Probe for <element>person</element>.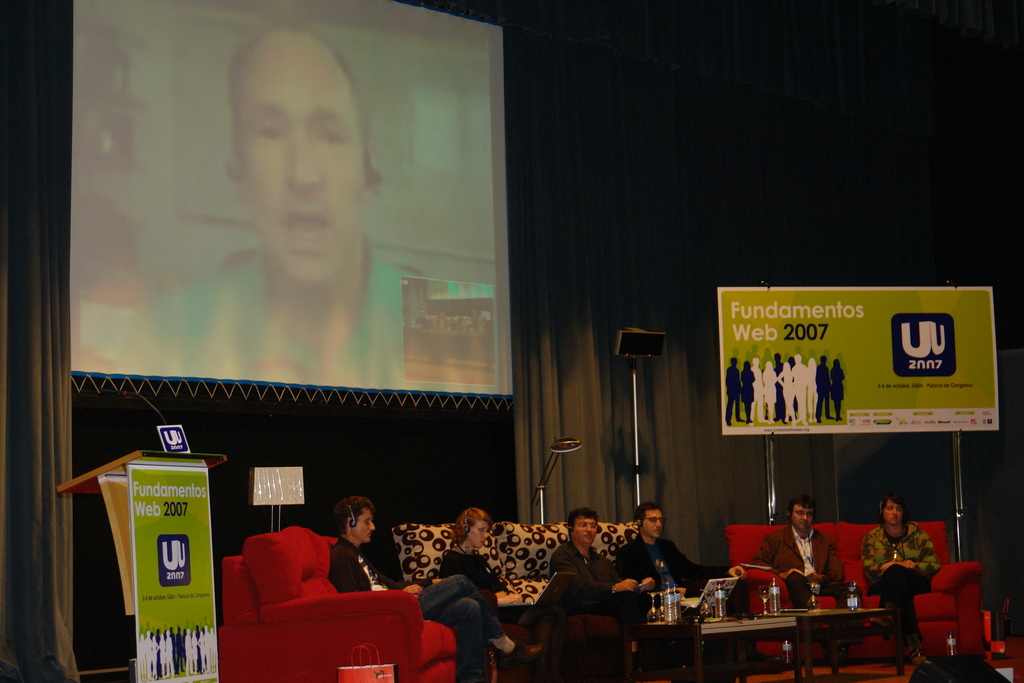
Probe result: pyautogui.locateOnScreen(122, 20, 504, 388).
